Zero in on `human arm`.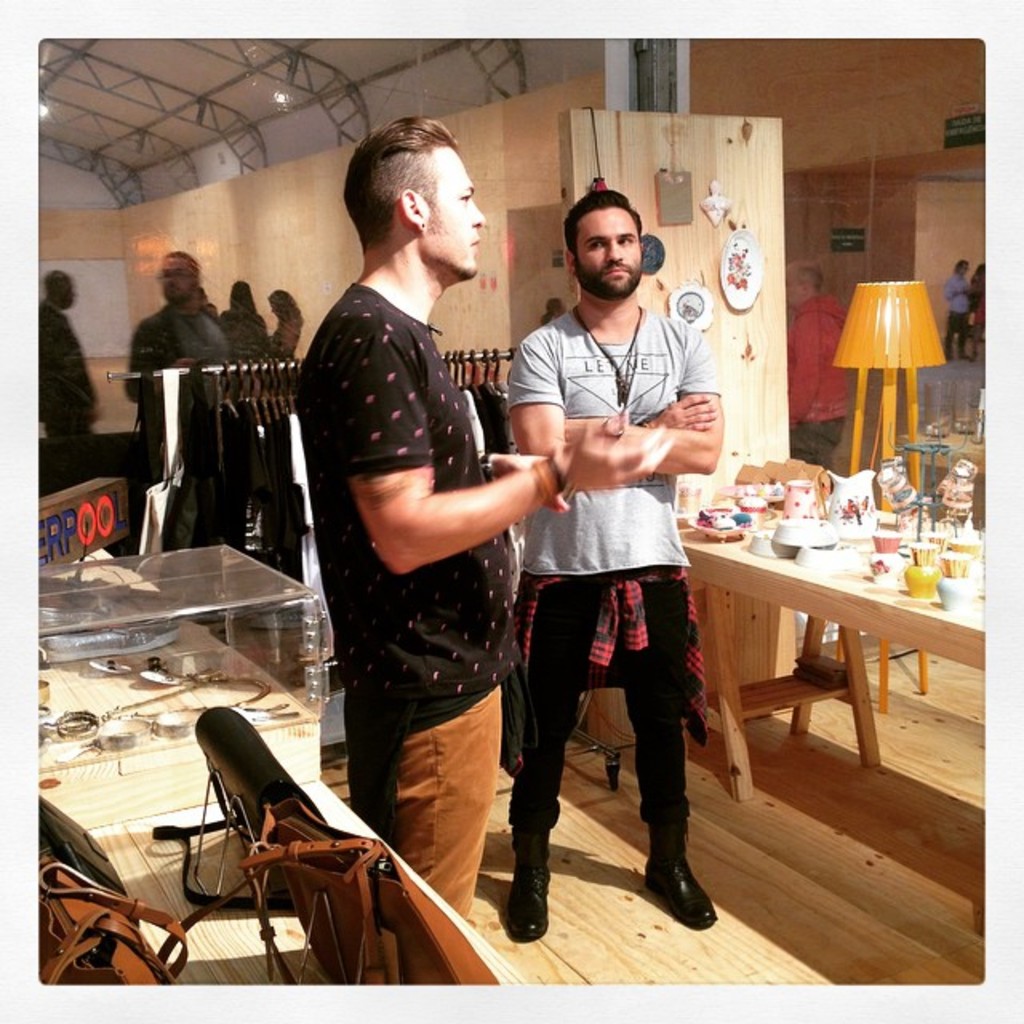
Zeroed in: <bbox>424, 427, 552, 571</bbox>.
